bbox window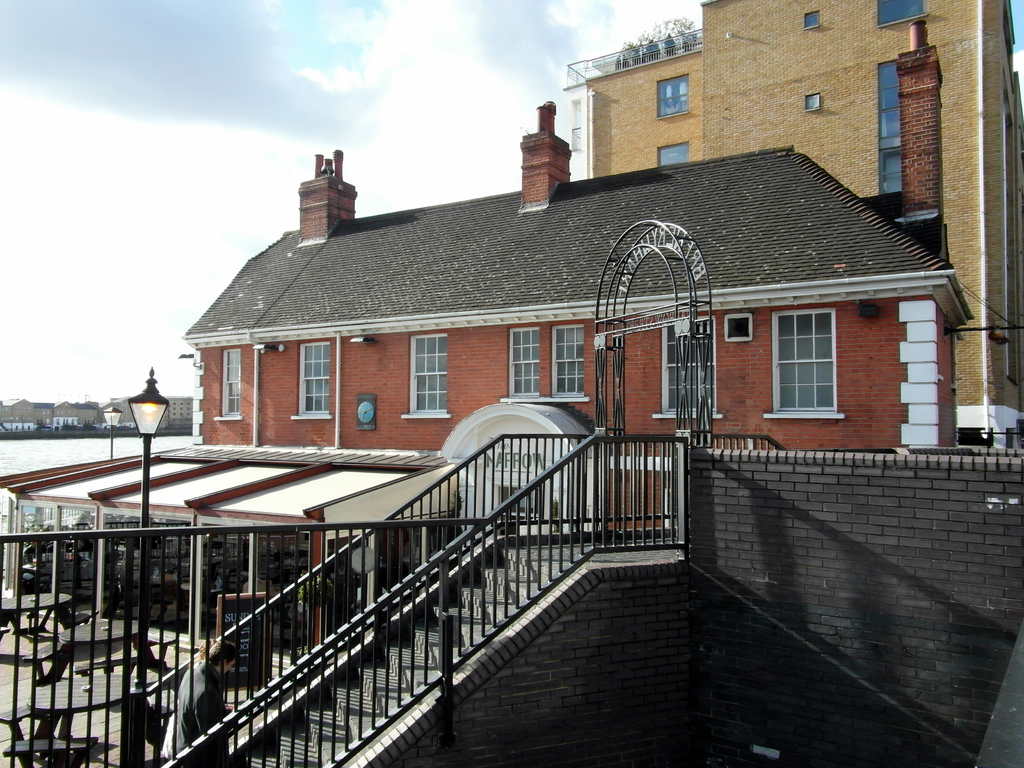
locate(878, 0, 927, 26)
